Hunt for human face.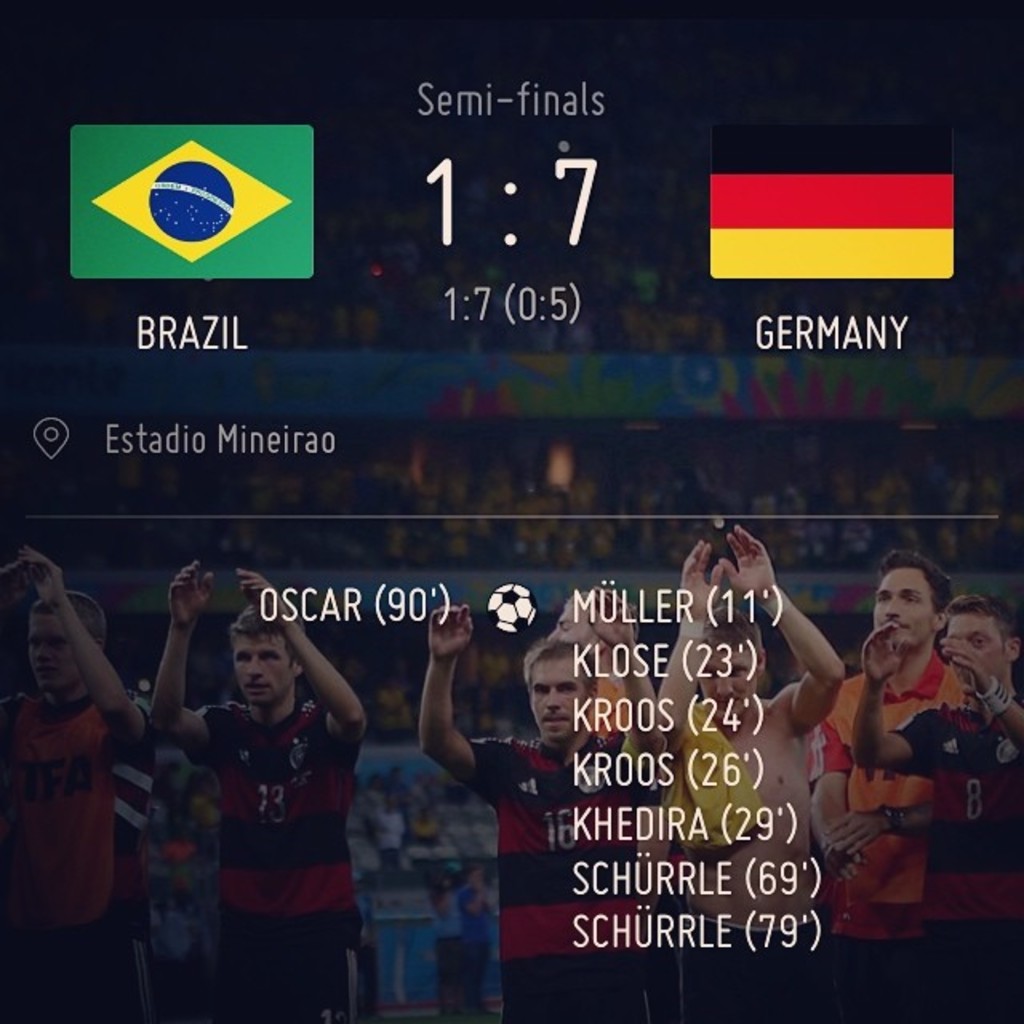
Hunted down at <bbox>949, 619, 1000, 677</bbox>.
